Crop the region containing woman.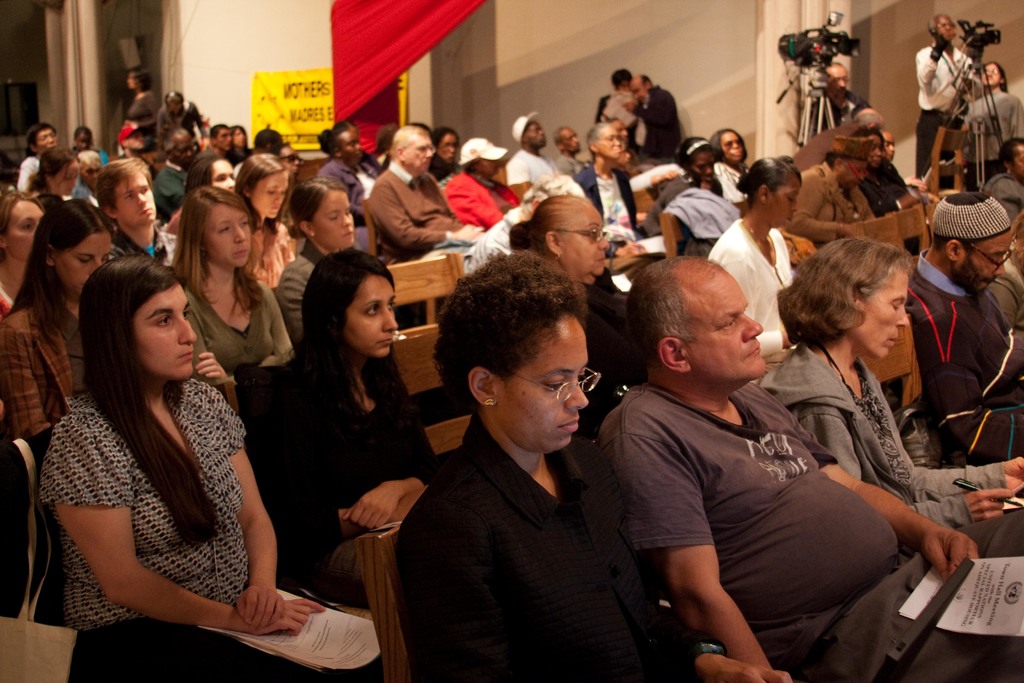
Crop region: 27 217 291 663.
